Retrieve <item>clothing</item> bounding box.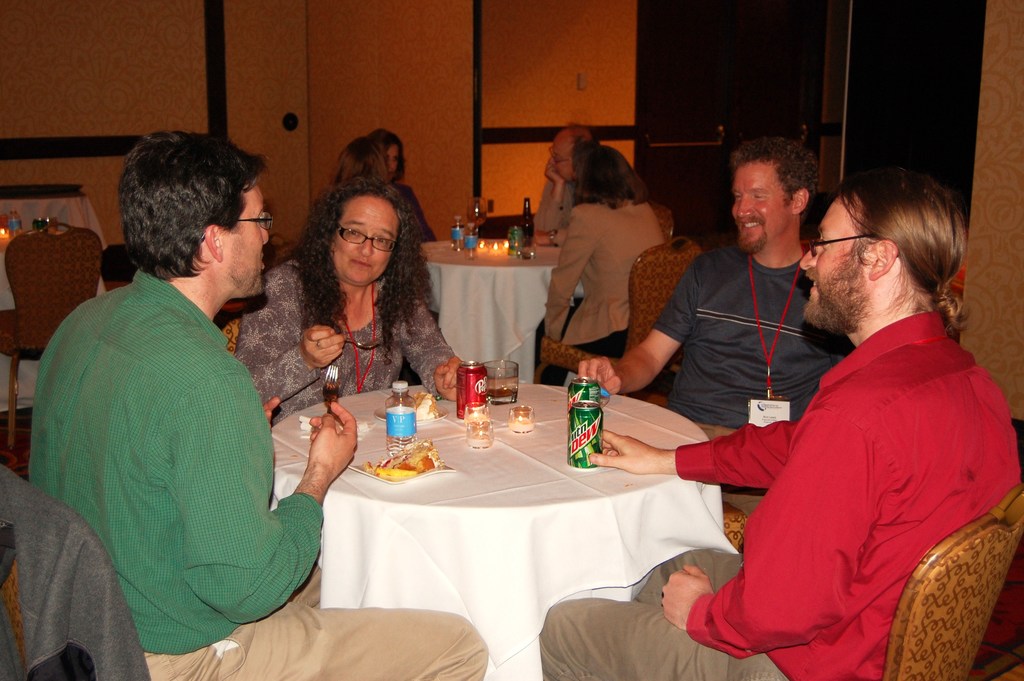
Bounding box: 547:193:678:359.
